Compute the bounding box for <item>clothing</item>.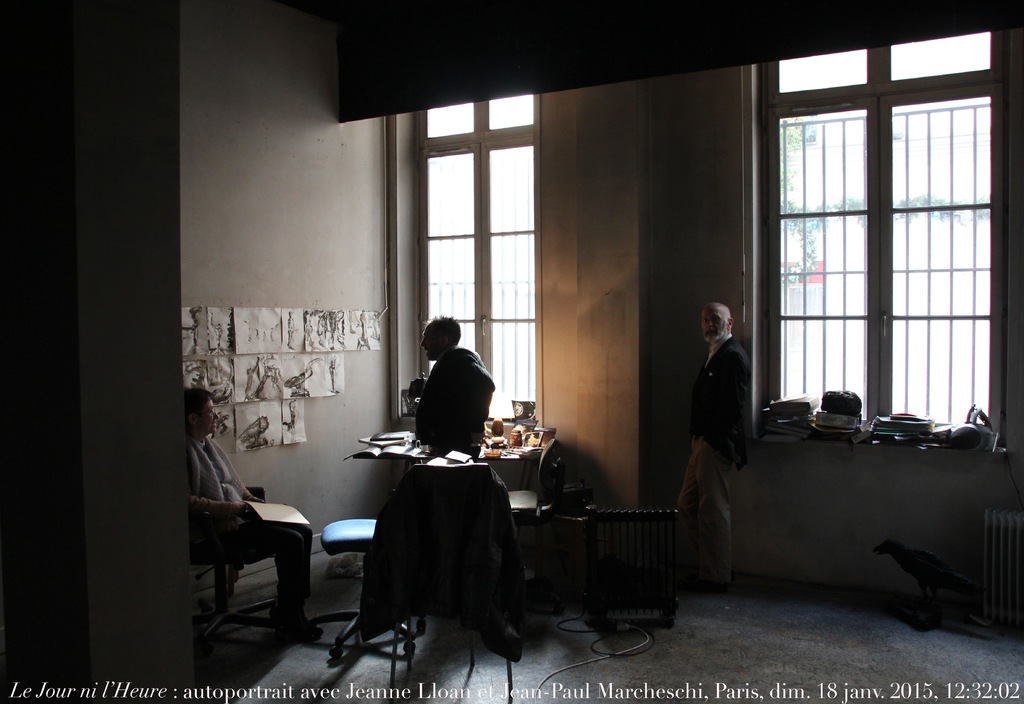
[x1=689, y1=301, x2=773, y2=547].
